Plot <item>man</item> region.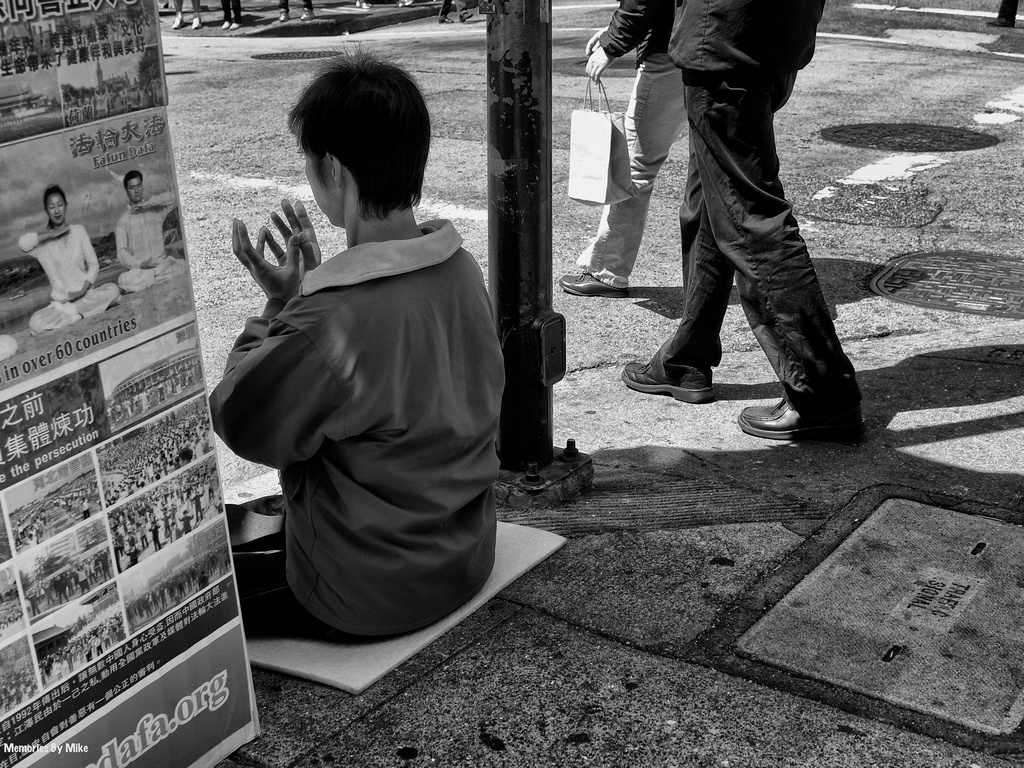
Plotted at [left=116, top=169, right=187, bottom=297].
